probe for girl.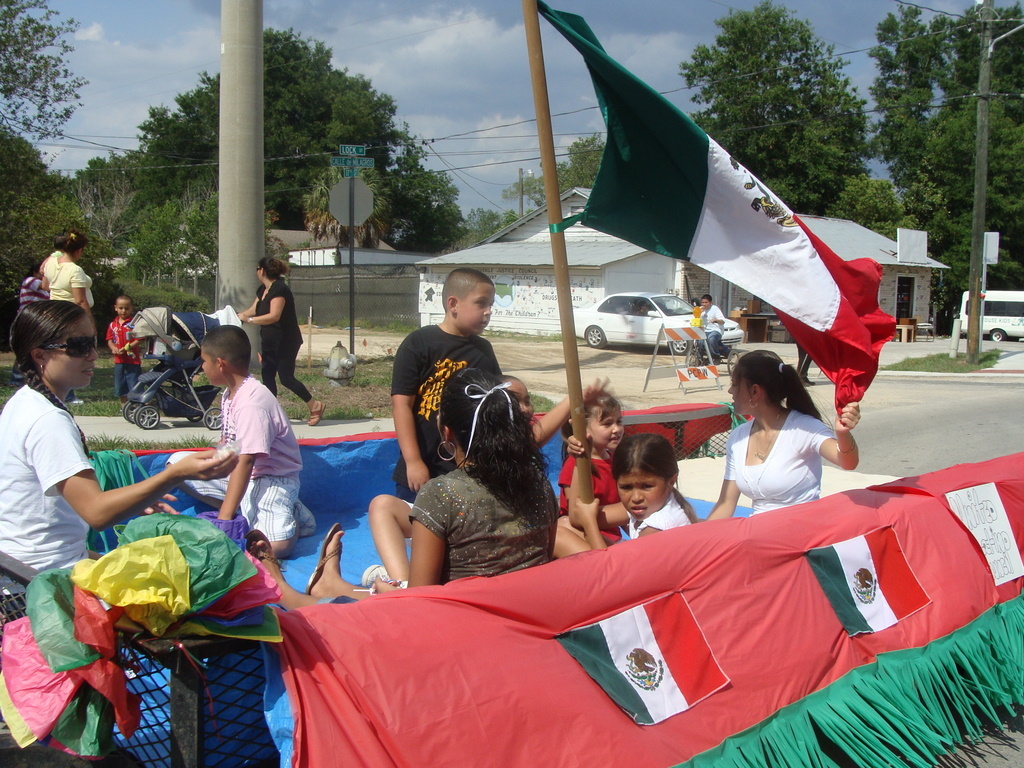
Probe result: box=[557, 382, 626, 529].
